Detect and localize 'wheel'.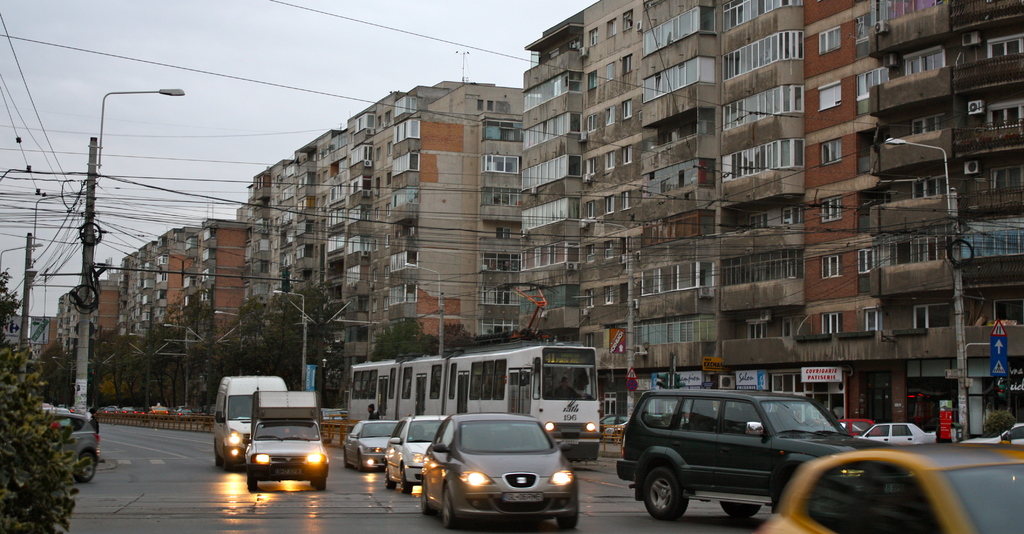
Localized at <box>246,471,257,499</box>.
